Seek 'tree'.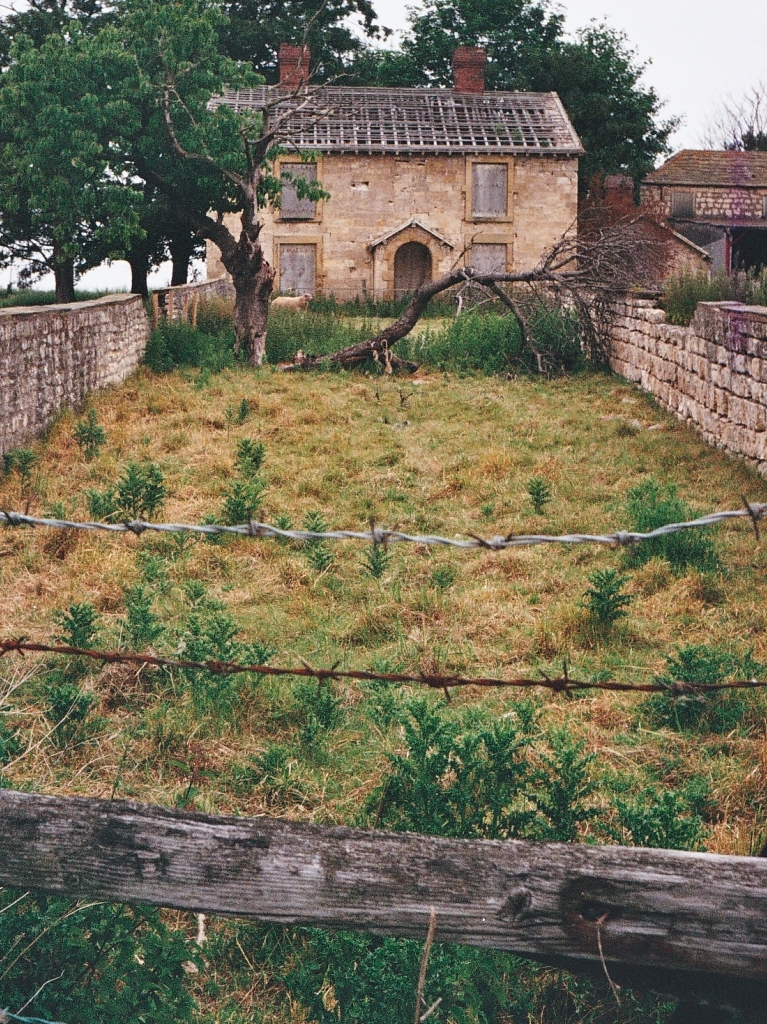
BBox(320, 195, 766, 379).
